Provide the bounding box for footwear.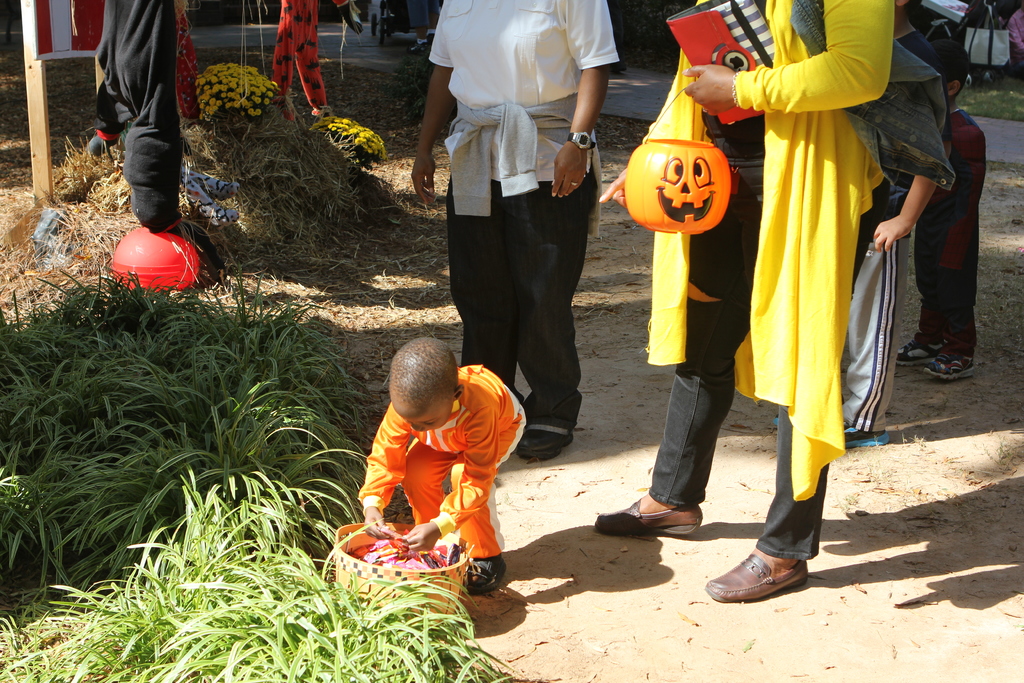
x1=464 y1=547 x2=510 y2=589.
